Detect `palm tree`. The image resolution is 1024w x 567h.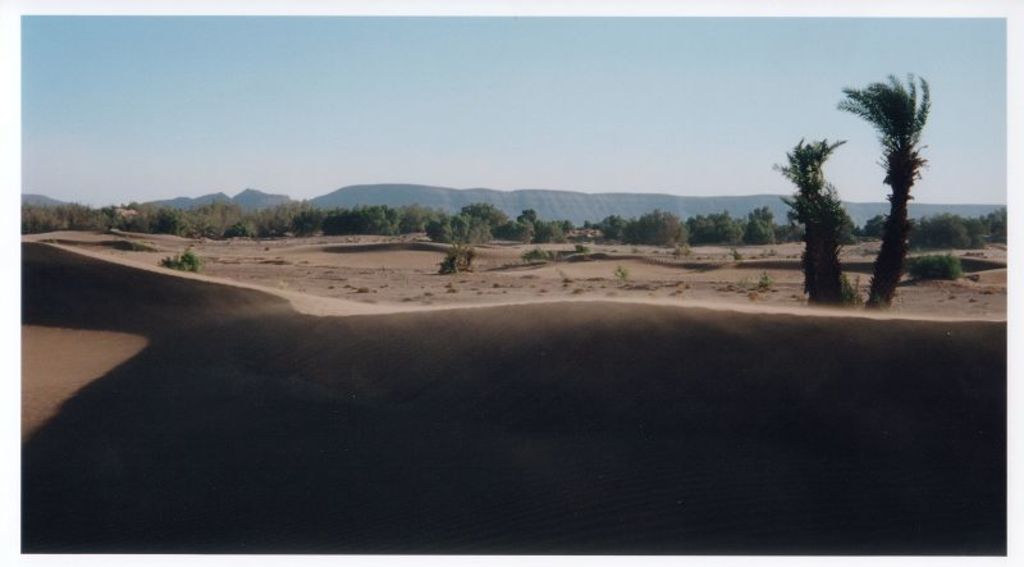
[x1=829, y1=67, x2=934, y2=299].
